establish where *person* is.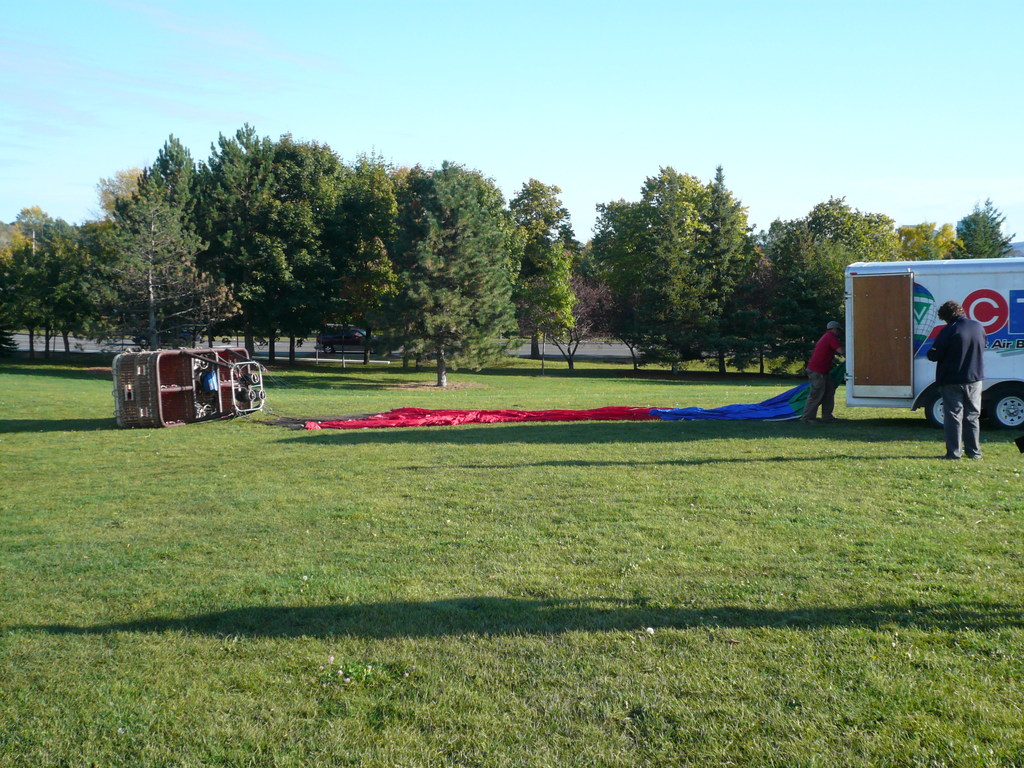
Established at <bbox>926, 298, 987, 459</bbox>.
